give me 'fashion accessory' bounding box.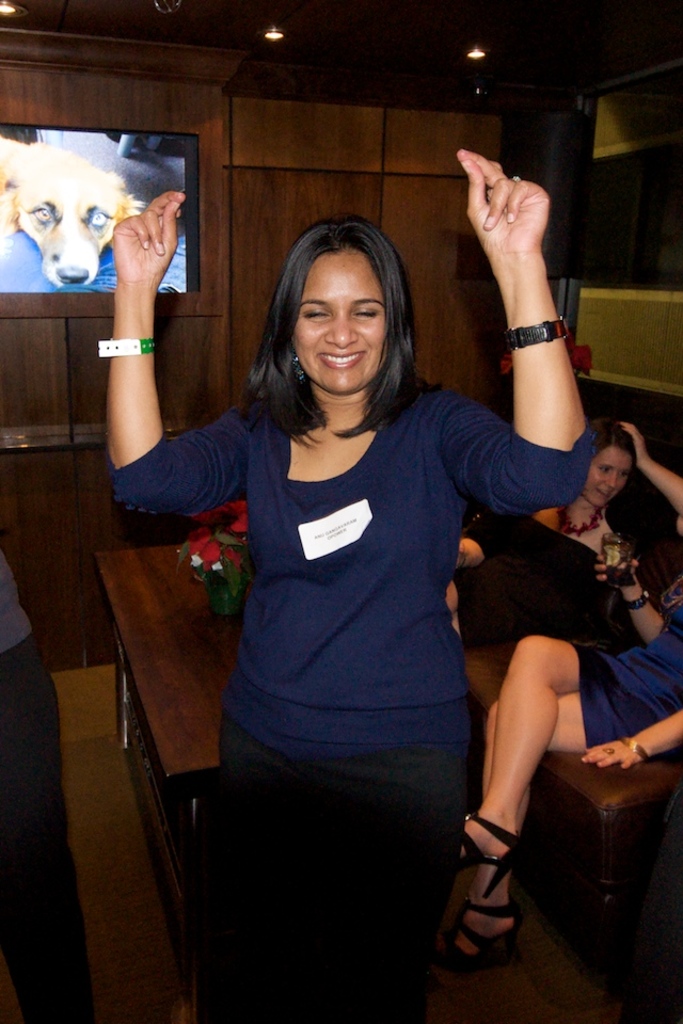
x1=618 y1=583 x2=652 y2=611.
